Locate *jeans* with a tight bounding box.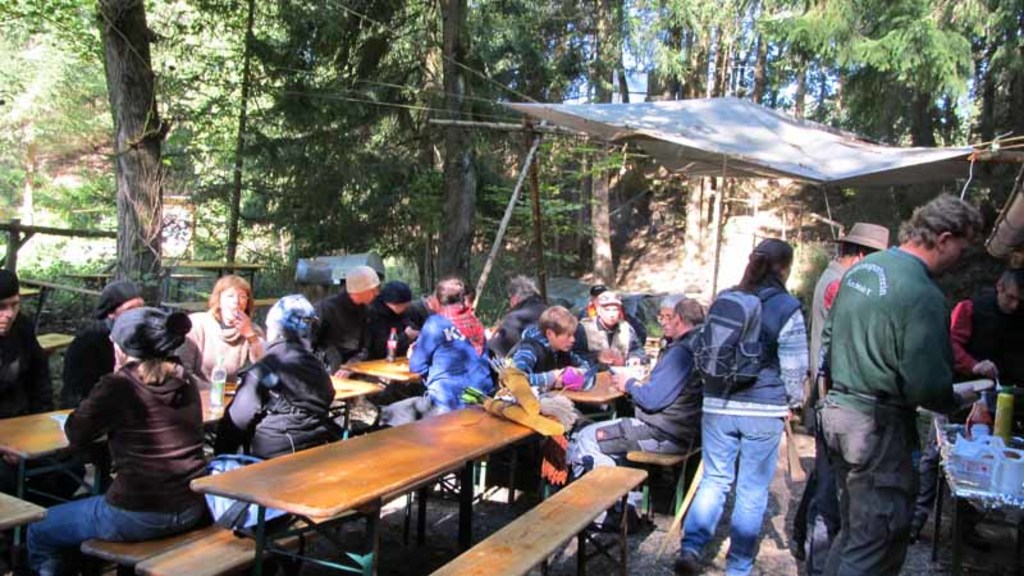
Rect(571, 416, 690, 463).
